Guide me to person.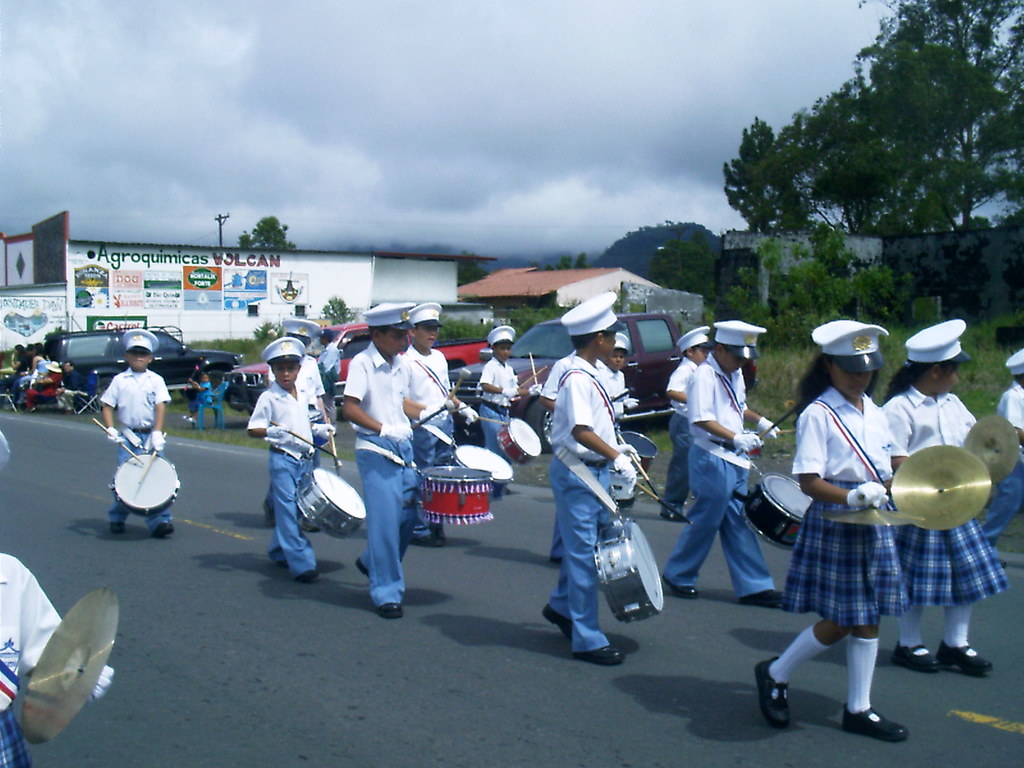
Guidance: region(180, 369, 209, 428).
